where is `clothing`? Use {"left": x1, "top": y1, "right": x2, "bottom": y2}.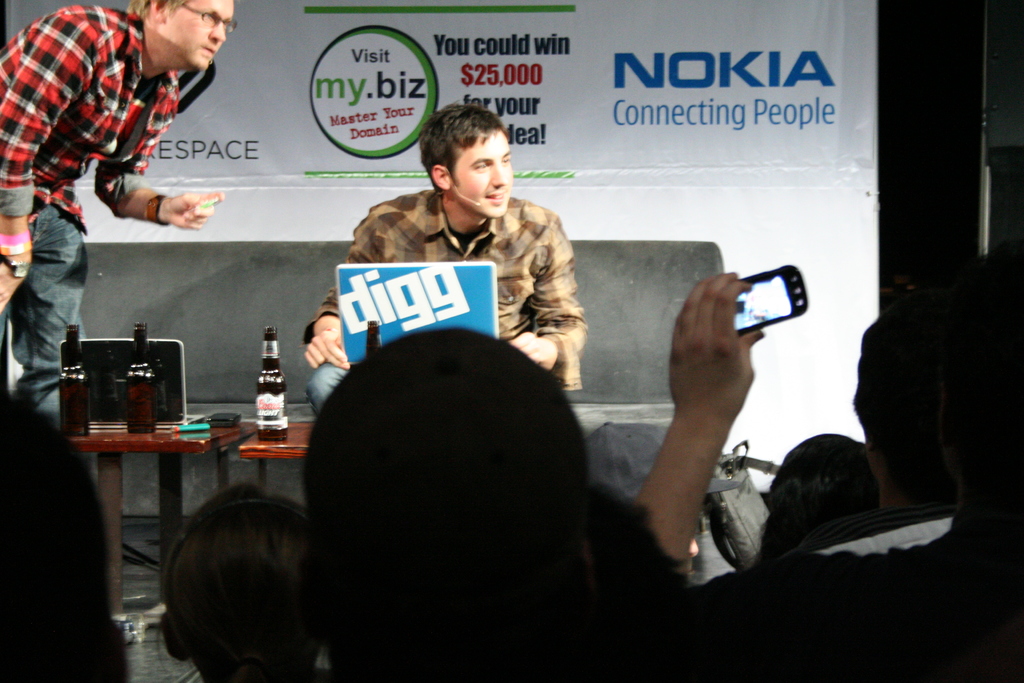
{"left": 0, "top": 10, "right": 177, "bottom": 390}.
